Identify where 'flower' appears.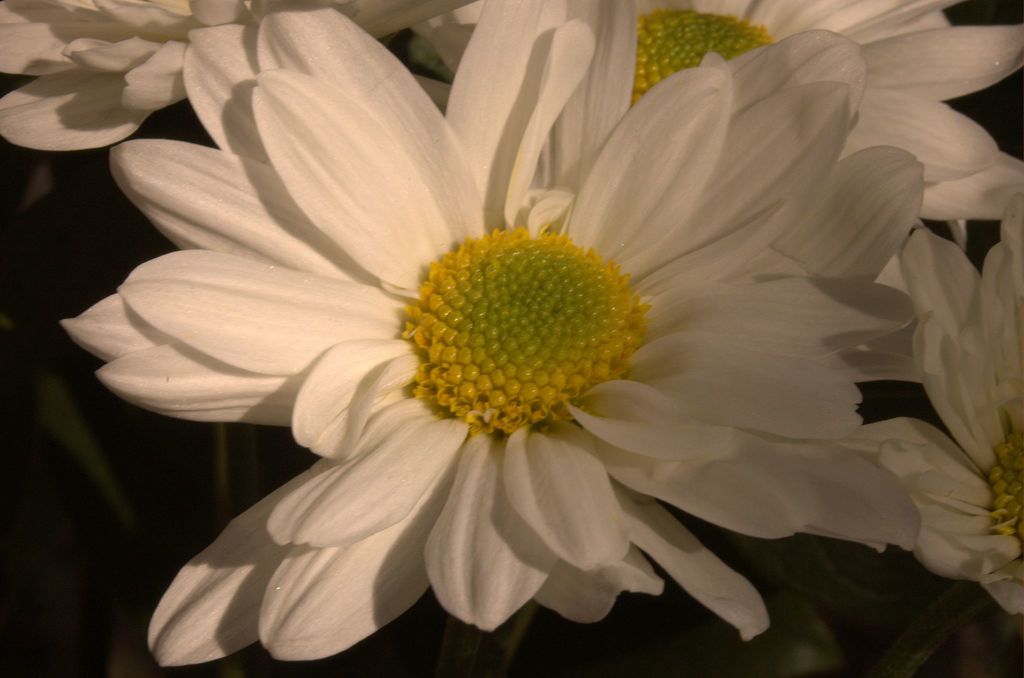
Appears at rect(0, 0, 470, 151).
